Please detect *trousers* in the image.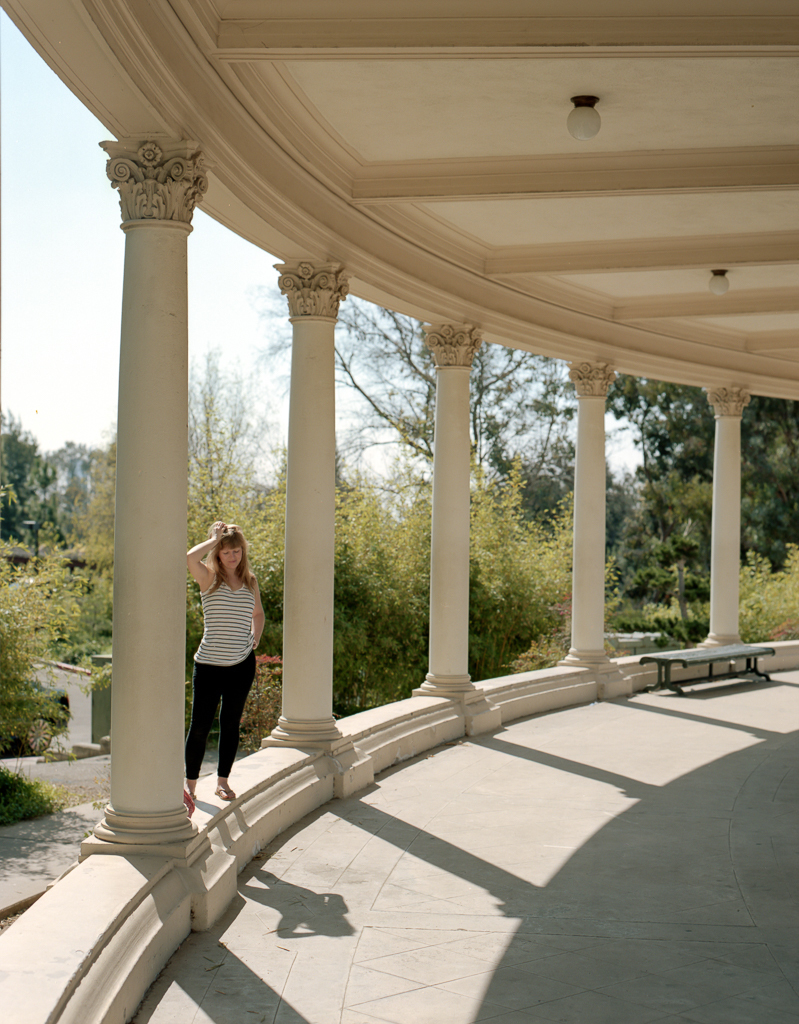
locate(185, 645, 259, 786).
